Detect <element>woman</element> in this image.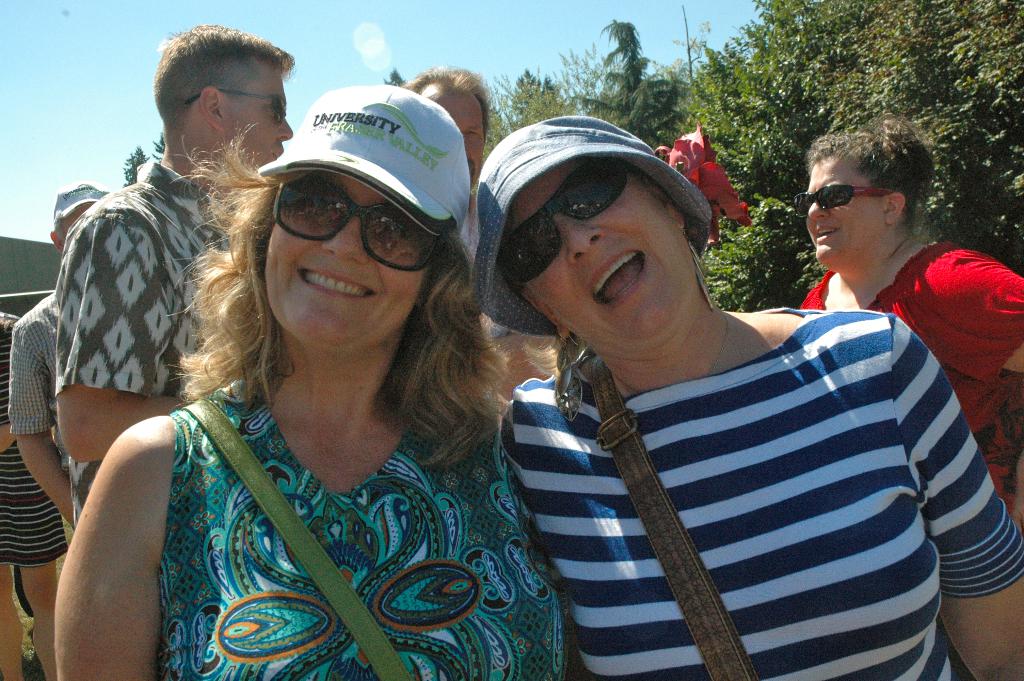
Detection: select_region(42, 72, 596, 680).
